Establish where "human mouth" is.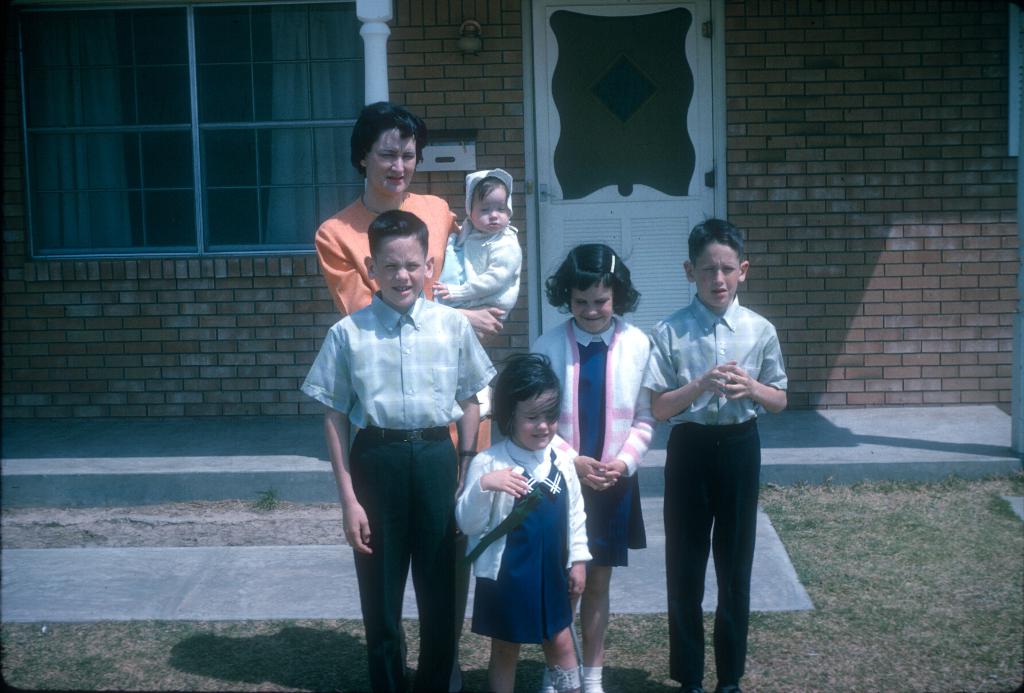
Established at [x1=387, y1=176, x2=402, y2=181].
